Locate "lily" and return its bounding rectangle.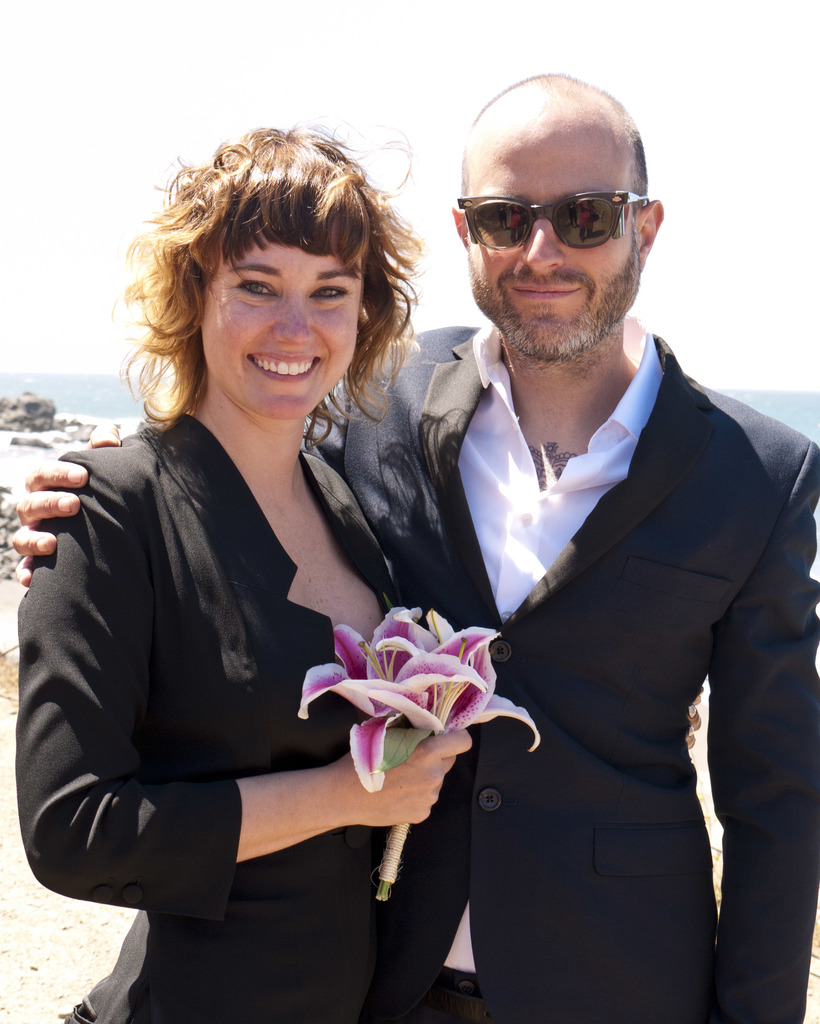
(296, 603, 492, 794).
